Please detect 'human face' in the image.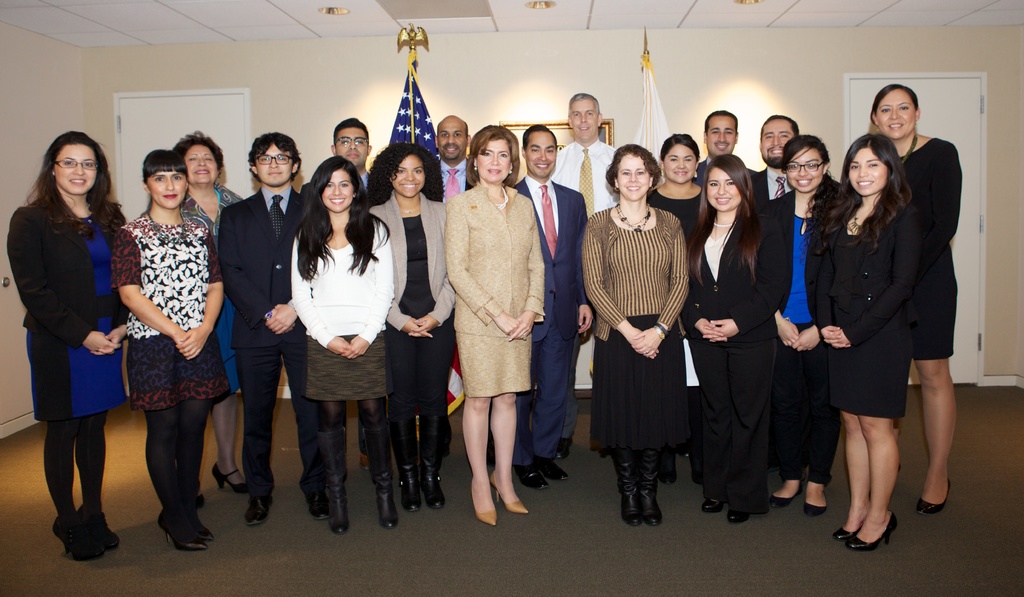
rect(569, 101, 596, 141).
